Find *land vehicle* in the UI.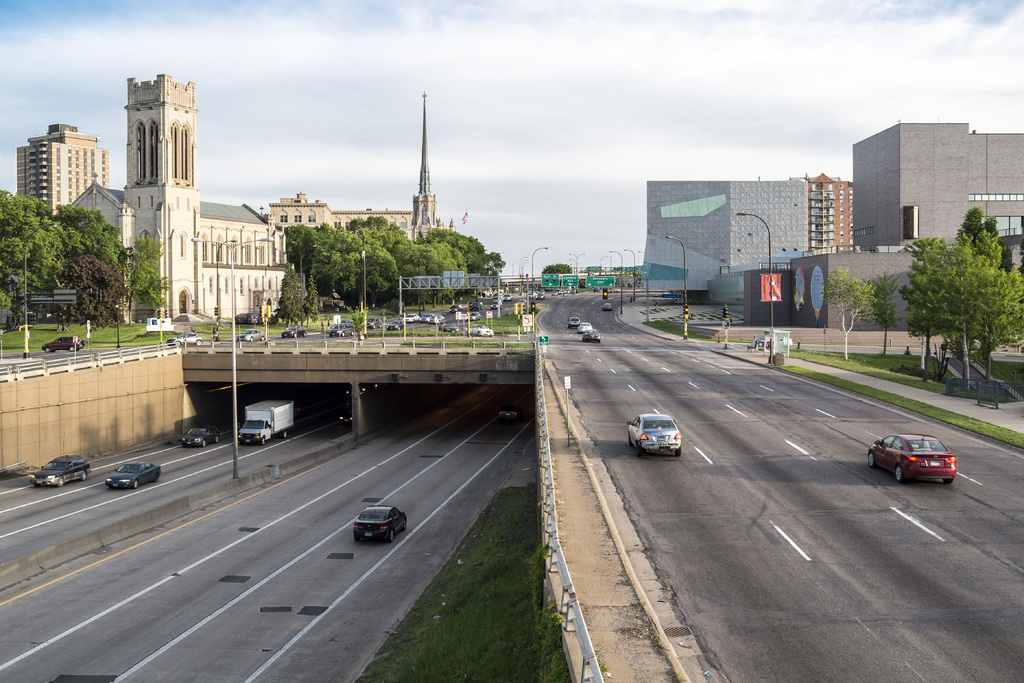
UI element at <bbox>570, 317, 580, 329</bbox>.
